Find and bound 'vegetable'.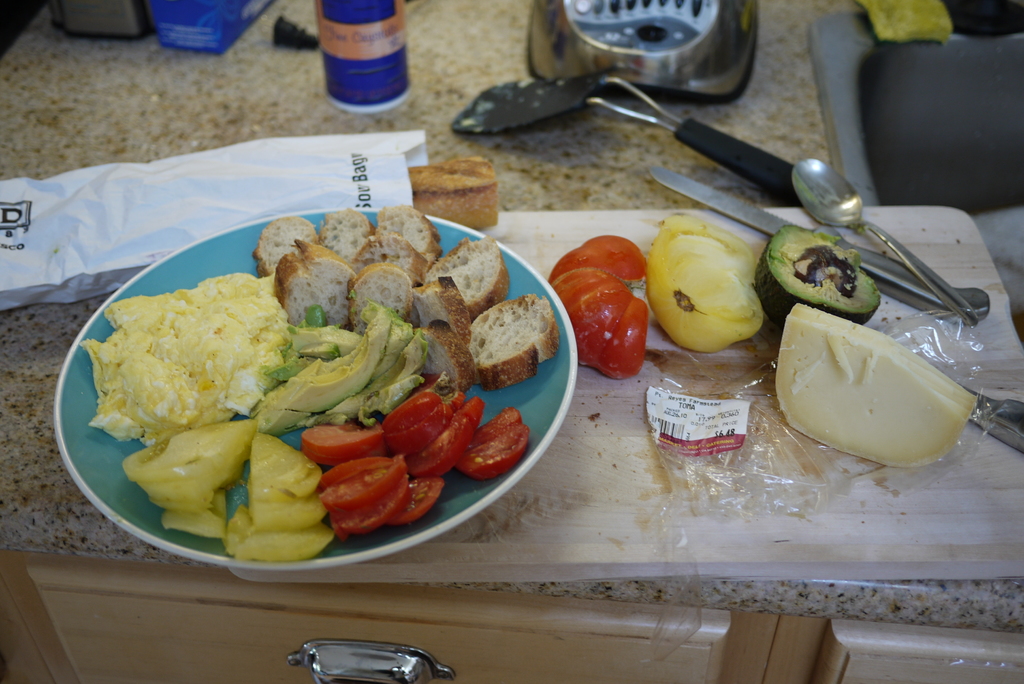
Bound: <bbox>657, 211, 783, 363</bbox>.
